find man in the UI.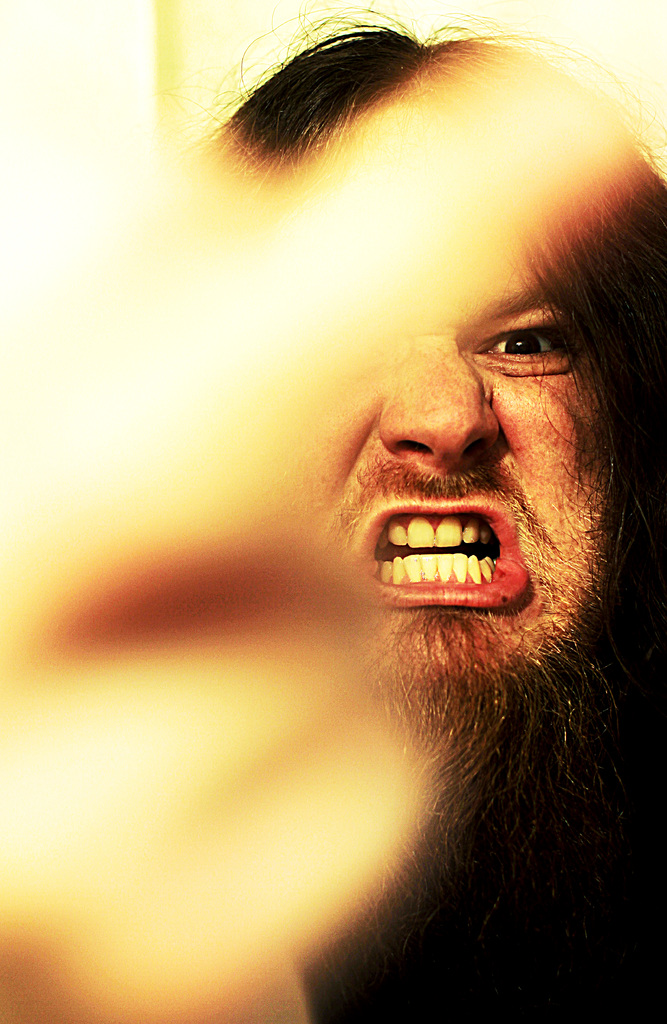
UI element at detection(0, 1, 666, 1023).
